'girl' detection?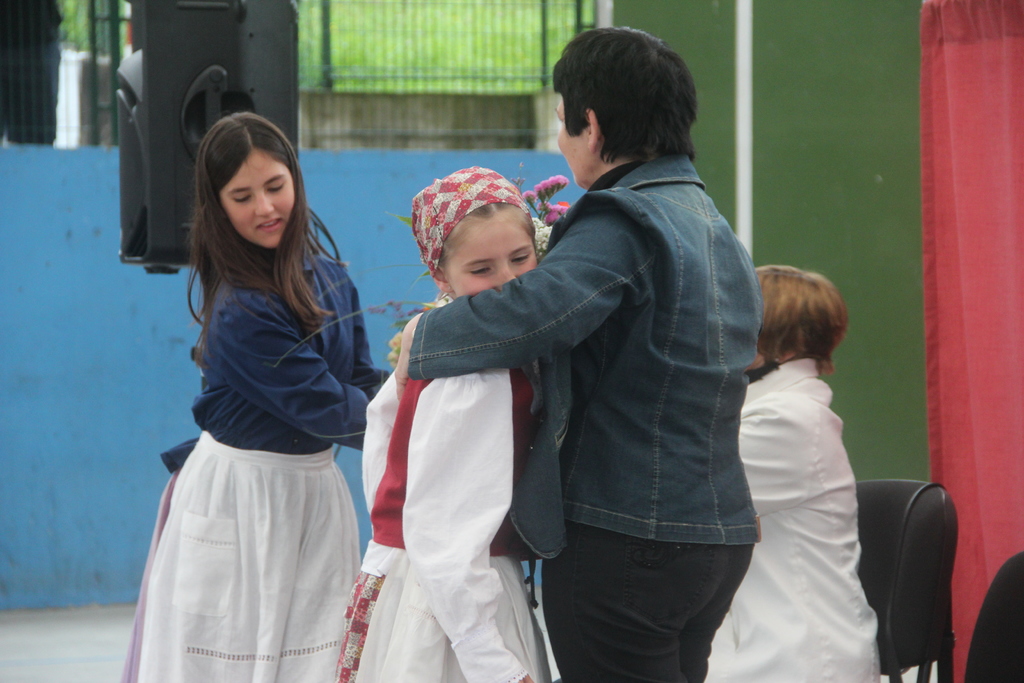
336:161:552:675
